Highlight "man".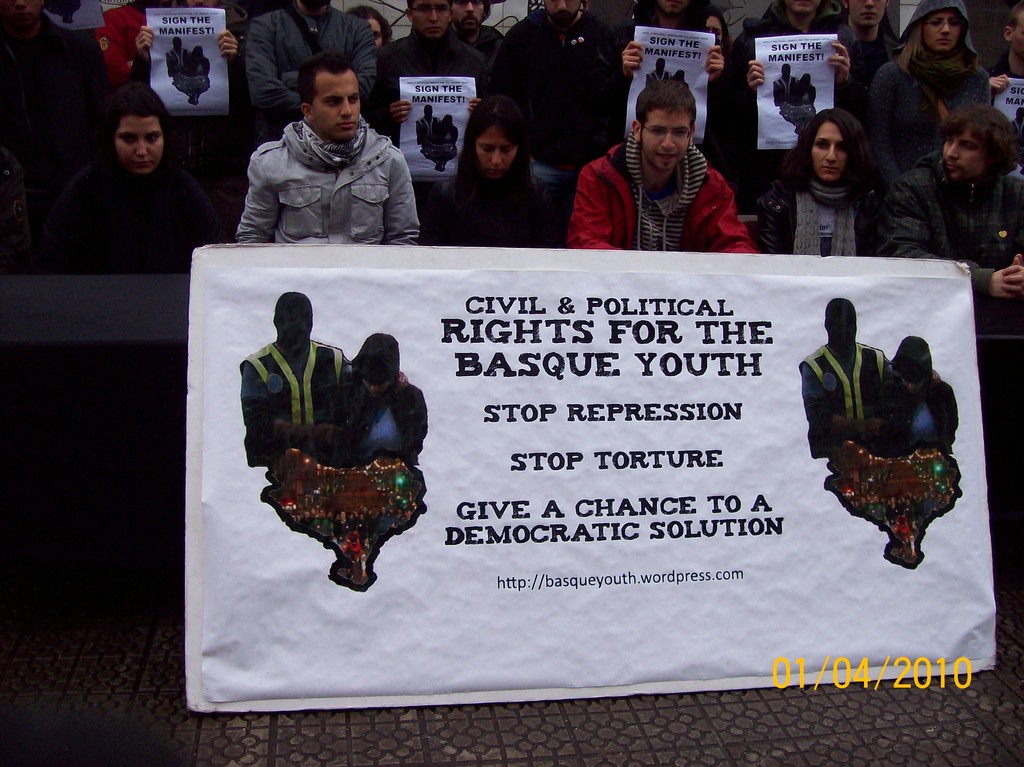
Highlighted region: x1=233, y1=56, x2=424, y2=247.
